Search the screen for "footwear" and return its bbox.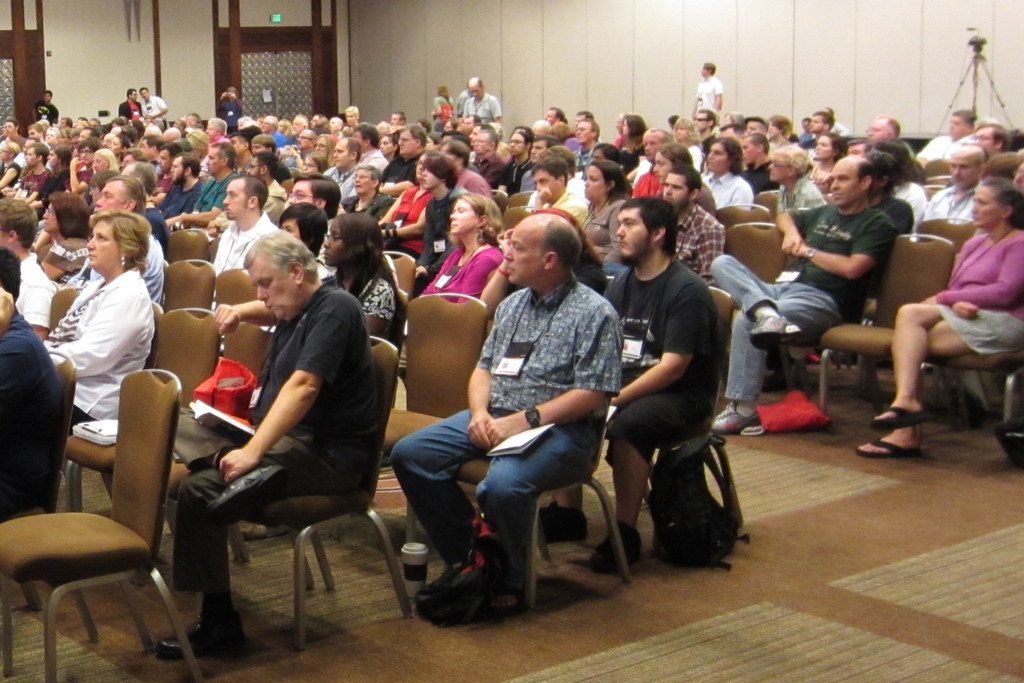
Found: left=515, top=497, right=589, bottom=550.
